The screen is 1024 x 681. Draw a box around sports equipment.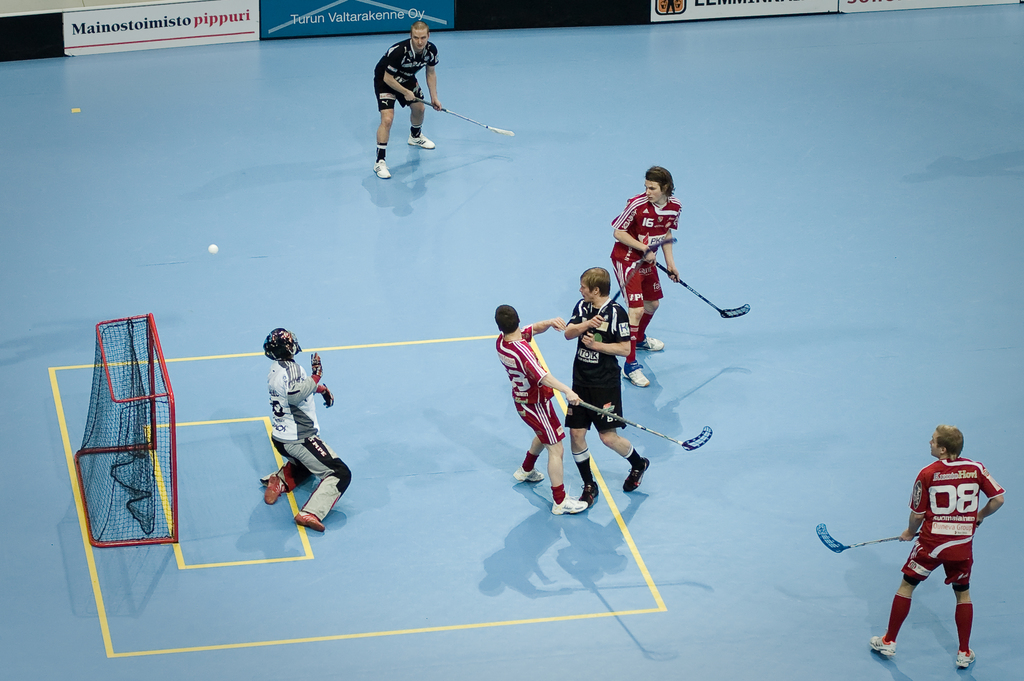
select_region(657, 263, 748, 320).
